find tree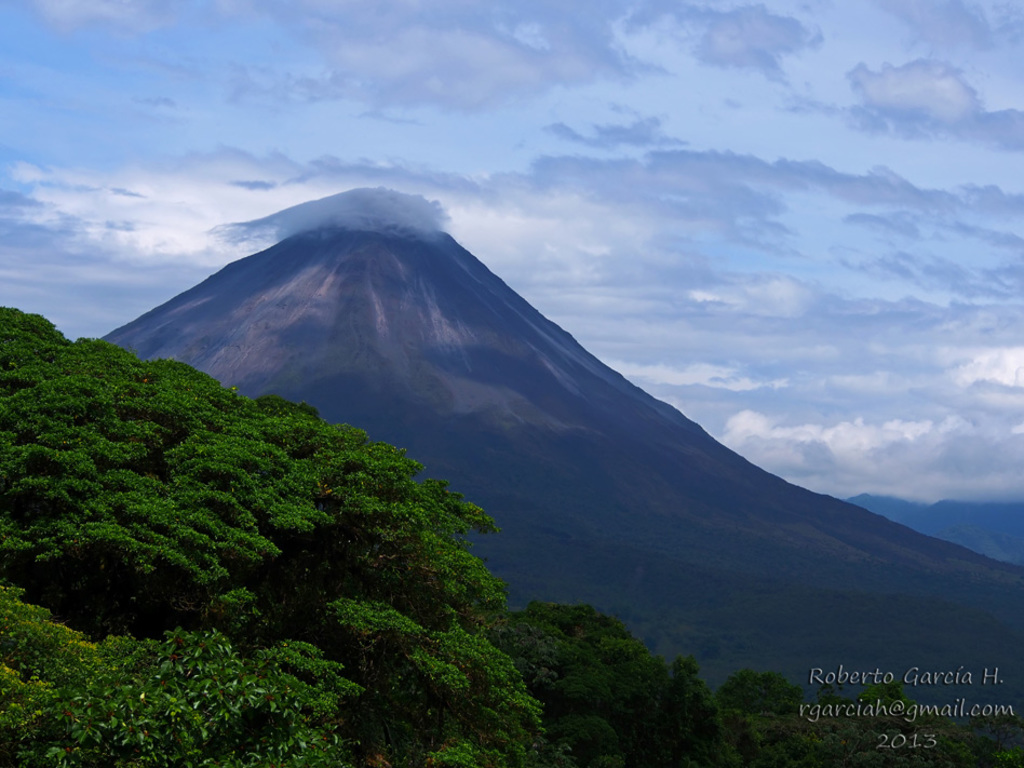
Rect(131, 635, 273, 767)
